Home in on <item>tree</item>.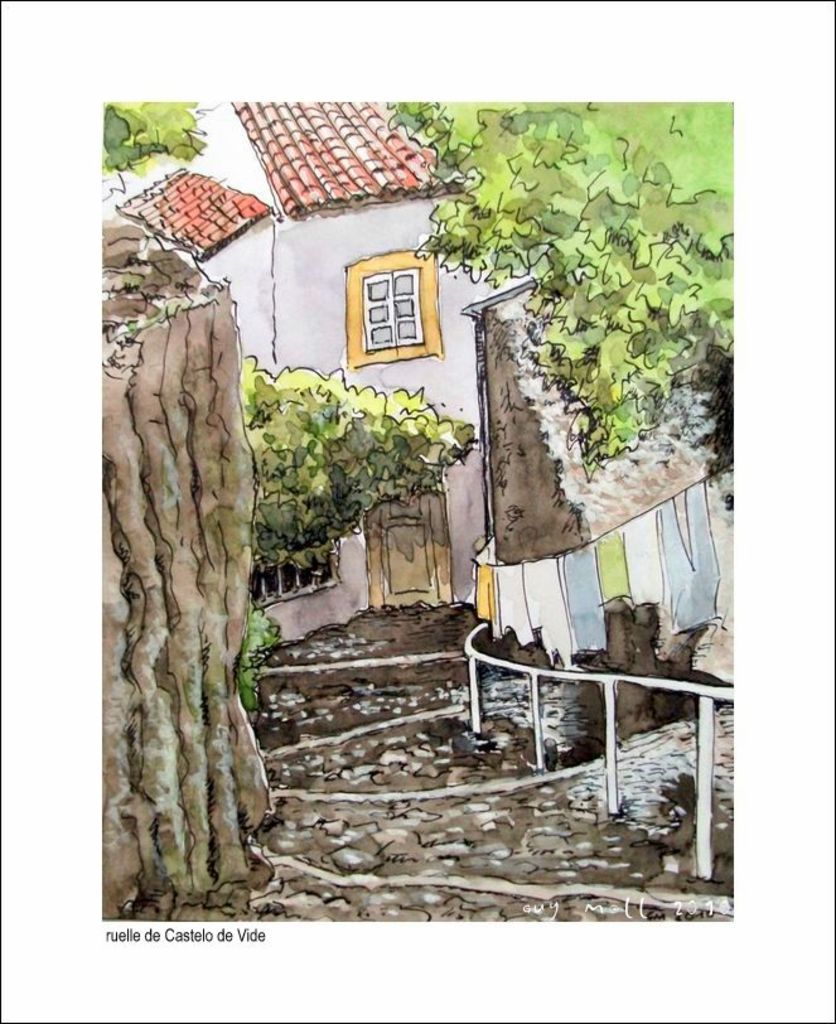
Homed in at (x1=102, y1=100, x2=198, y2=189).
